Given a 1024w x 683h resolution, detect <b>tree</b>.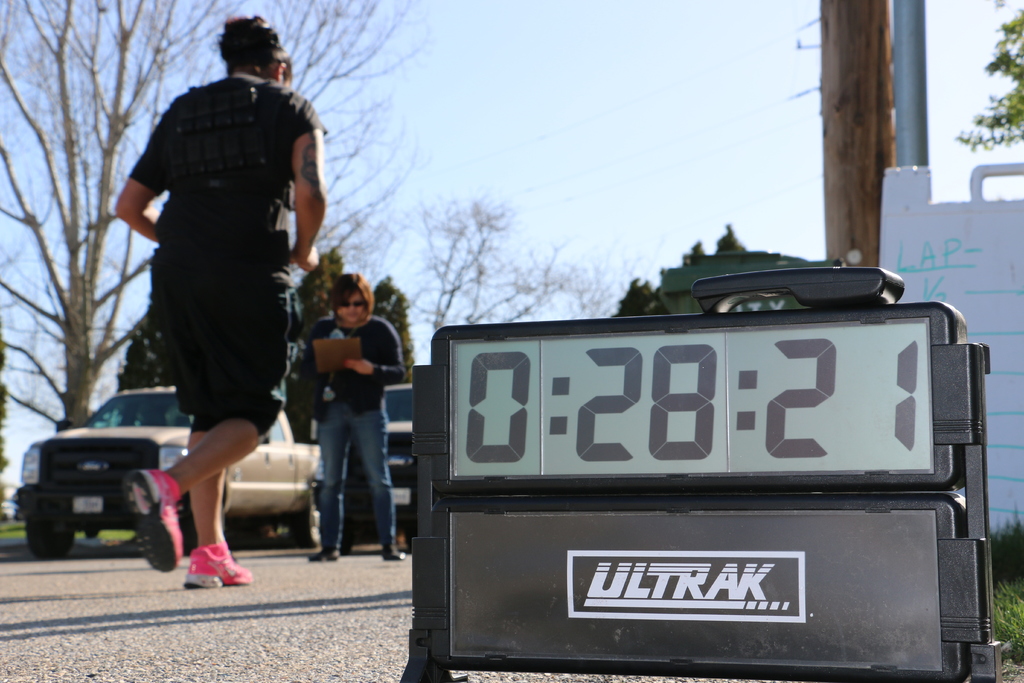
detection(414, 198, 556, 347).
